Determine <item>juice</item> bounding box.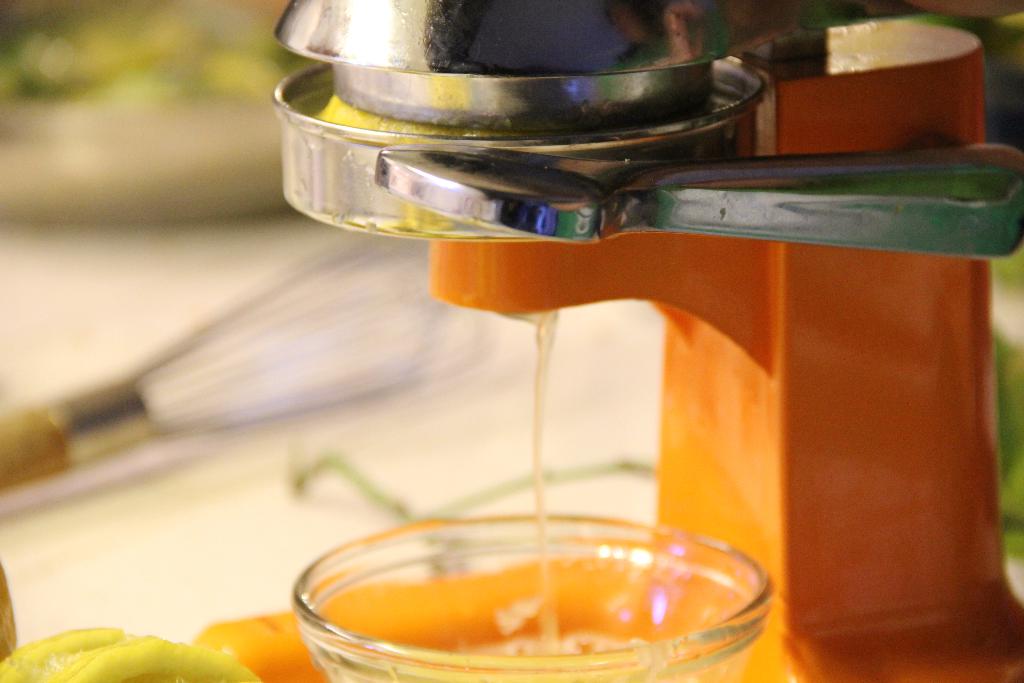
Determined: (x1=317, y1=548, x2=760, y2=682).
